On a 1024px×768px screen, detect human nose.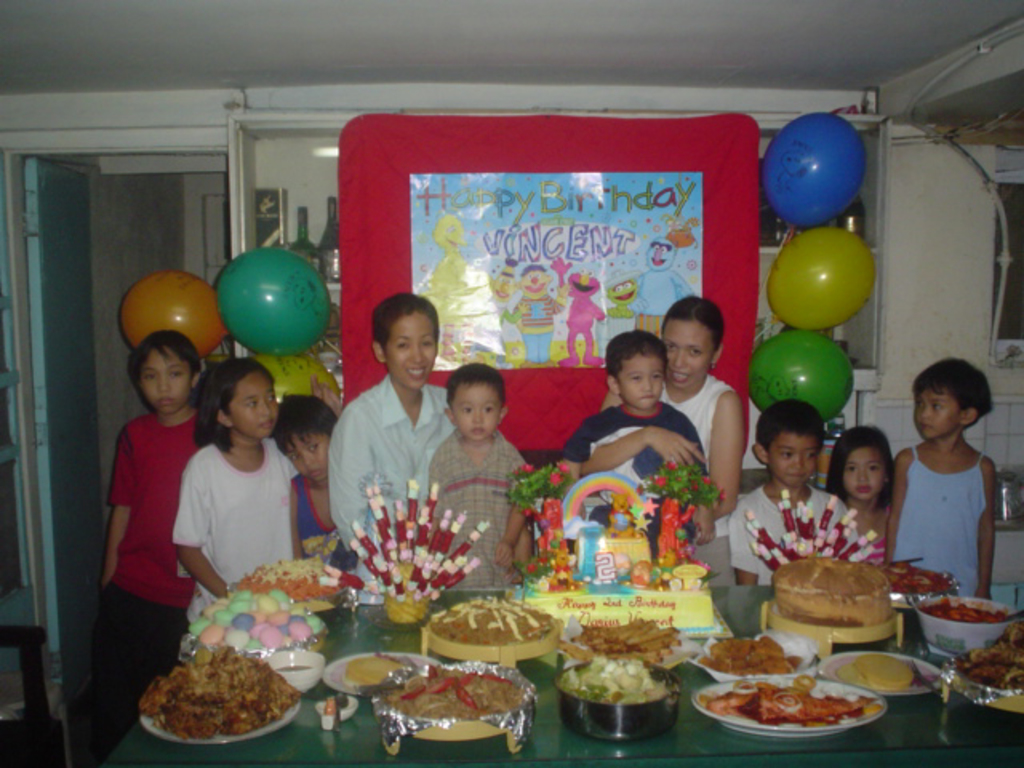
bbox=(790, 456, 810, 475).
